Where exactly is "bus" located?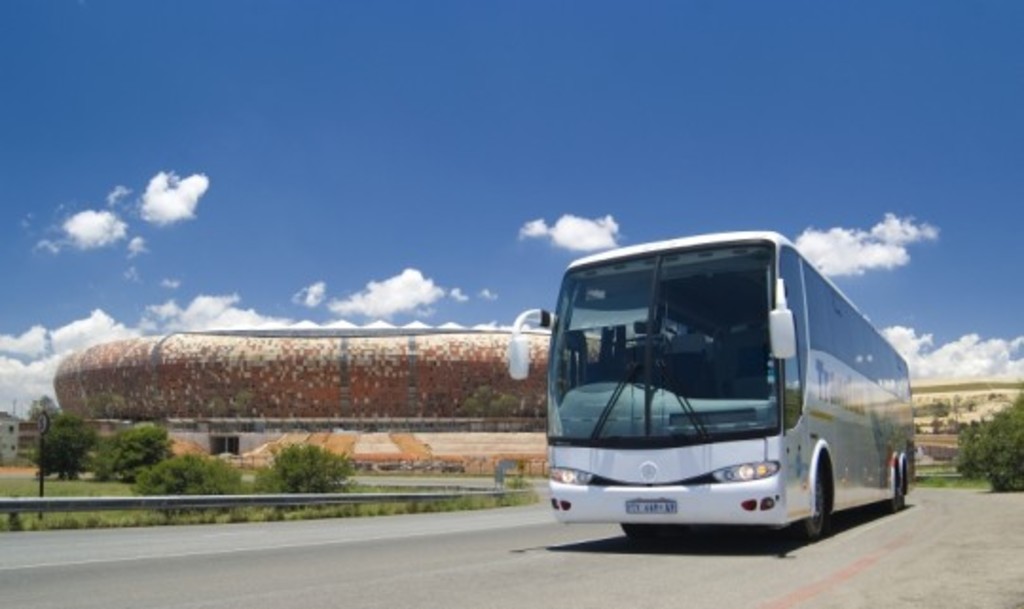
Its bounding box is {"x1": 508, "y1": 226, "x2": 914, "y2": 544}.
